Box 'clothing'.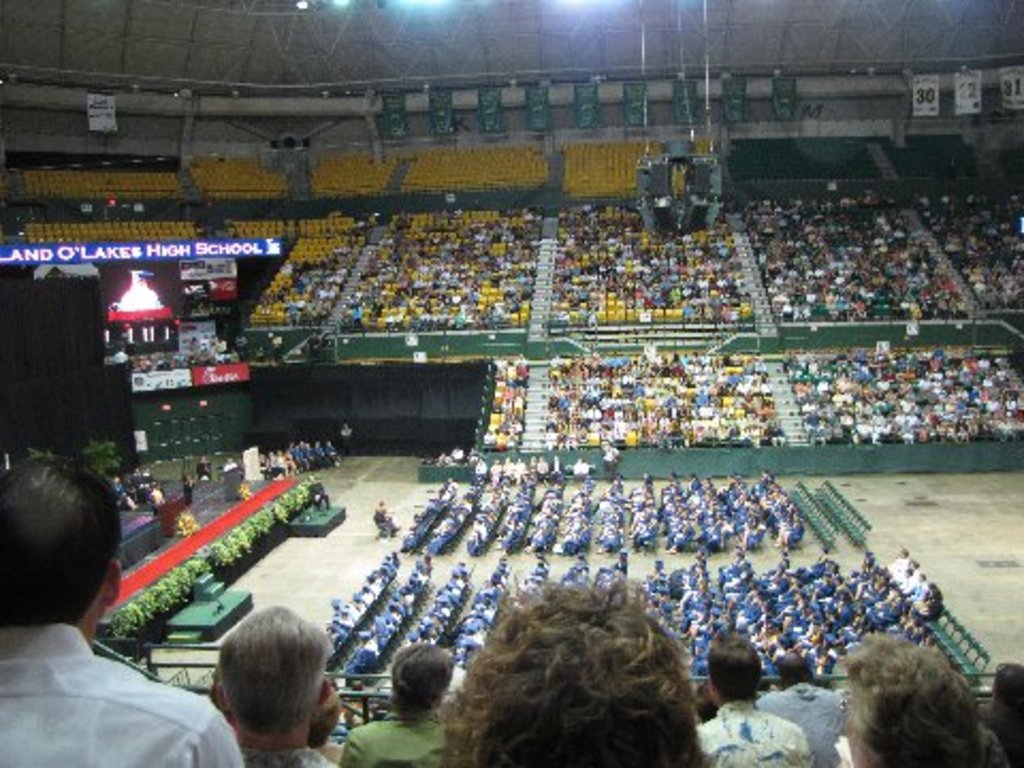
locate(759, 681, 847, 766).
